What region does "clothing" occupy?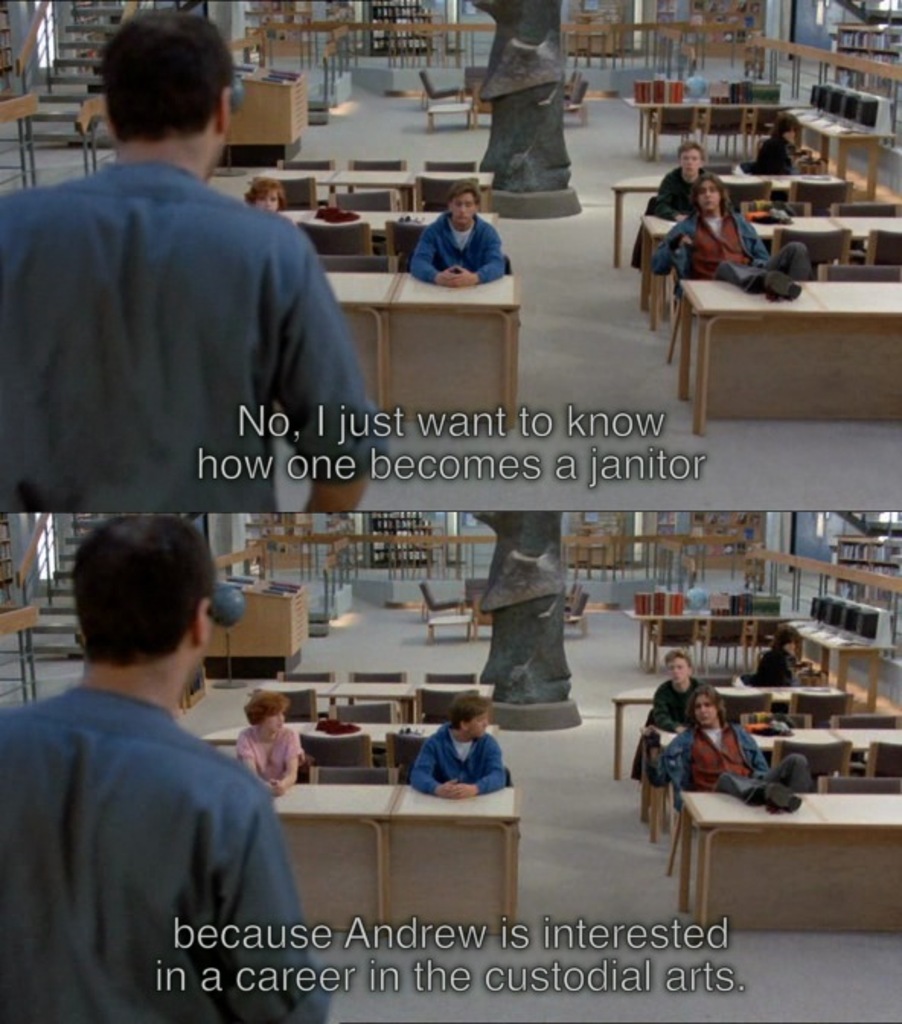
[643,677,705,727].
